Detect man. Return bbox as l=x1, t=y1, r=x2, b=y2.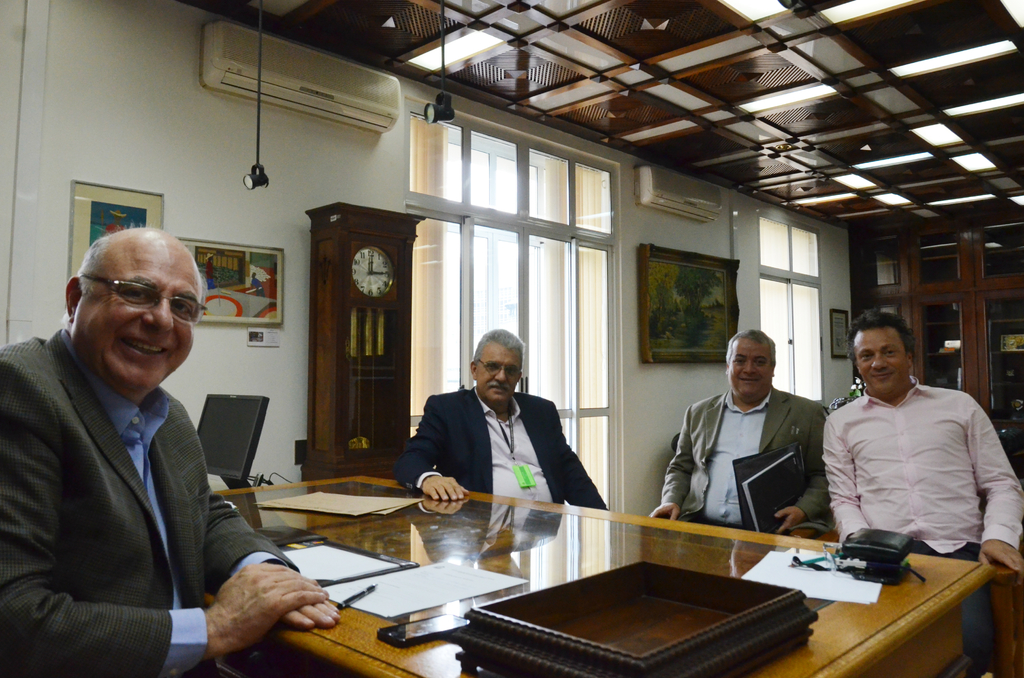
l=644, t=325, r=837, b=537.
